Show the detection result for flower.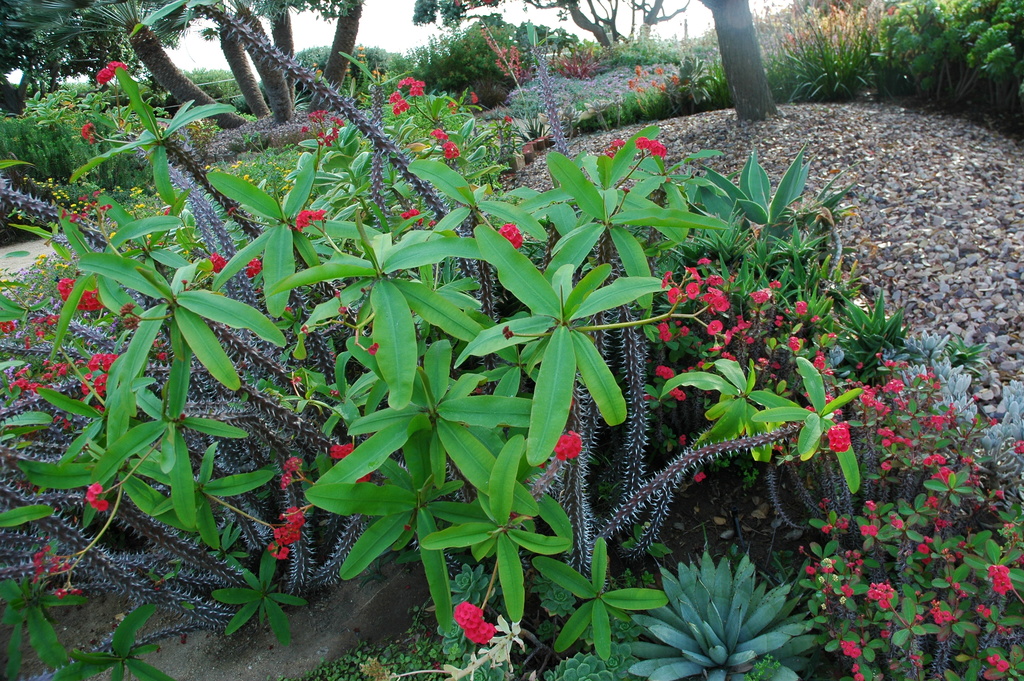
locate(547, 423, 607, 500).
